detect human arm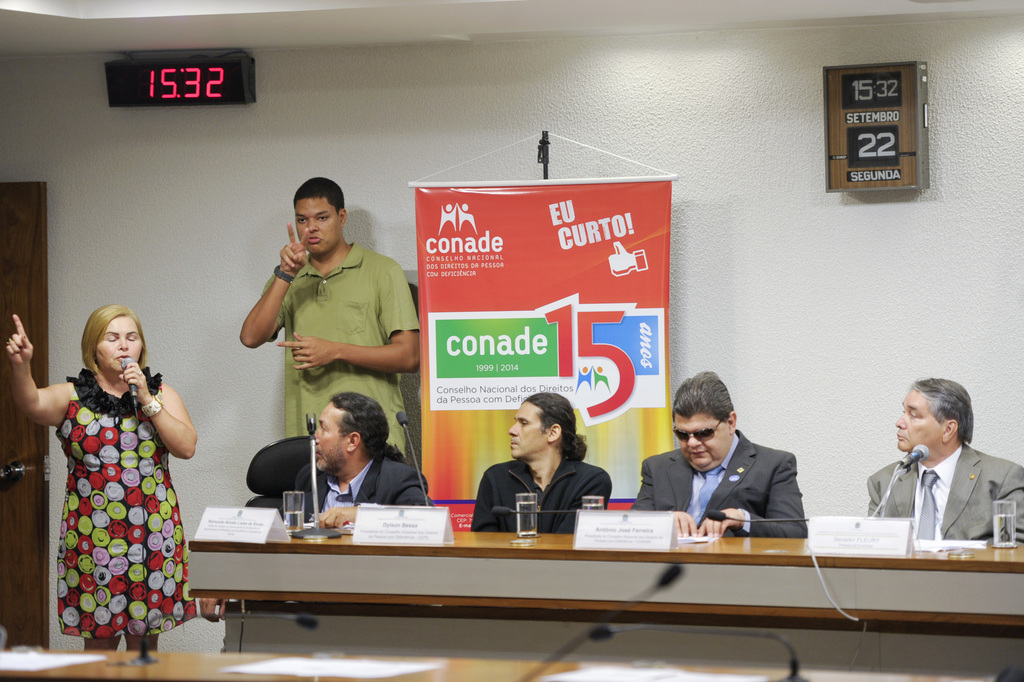
crop(115, 360, 198, 459)
